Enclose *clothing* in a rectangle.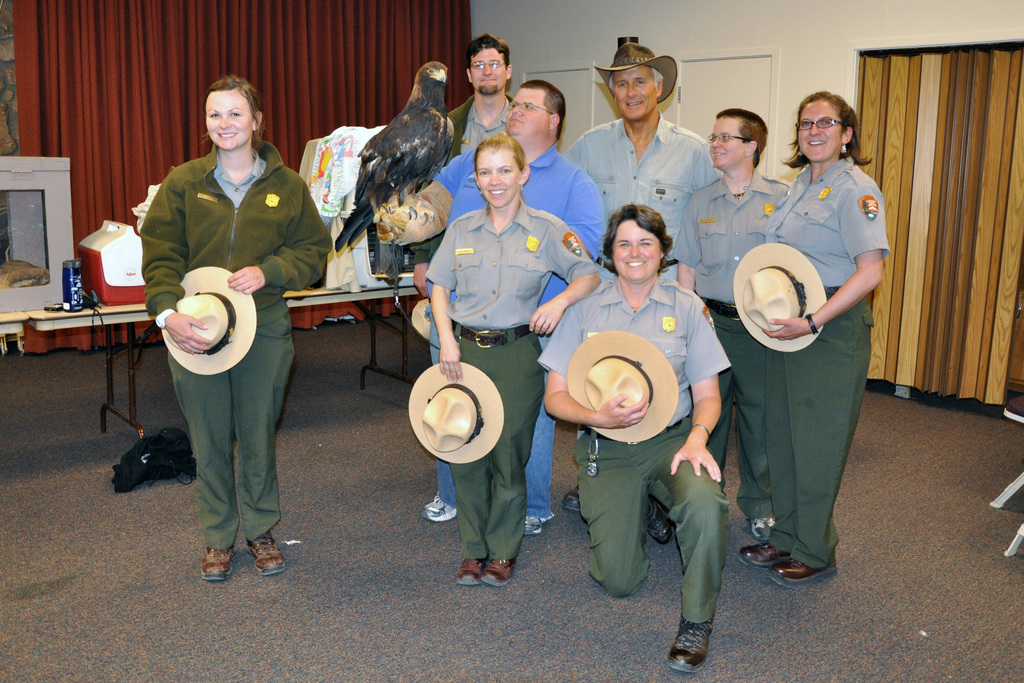
[x1=391, y1=140, x2=604, y2=522].
